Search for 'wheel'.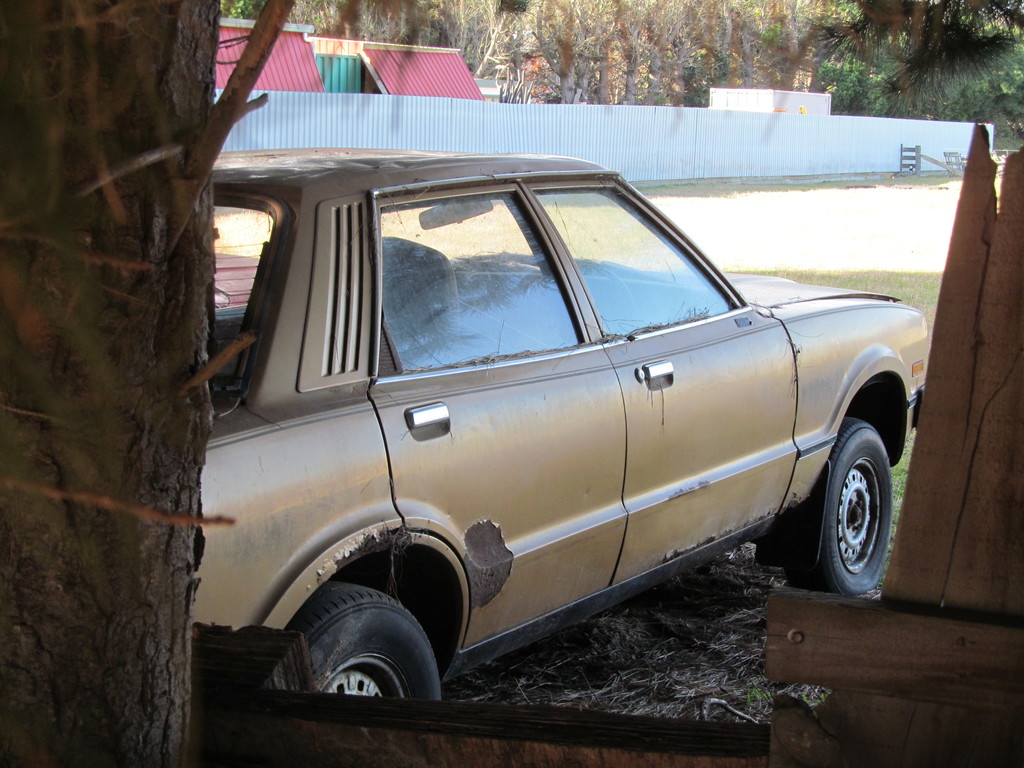
Found at (233, 579, 450, 705).
